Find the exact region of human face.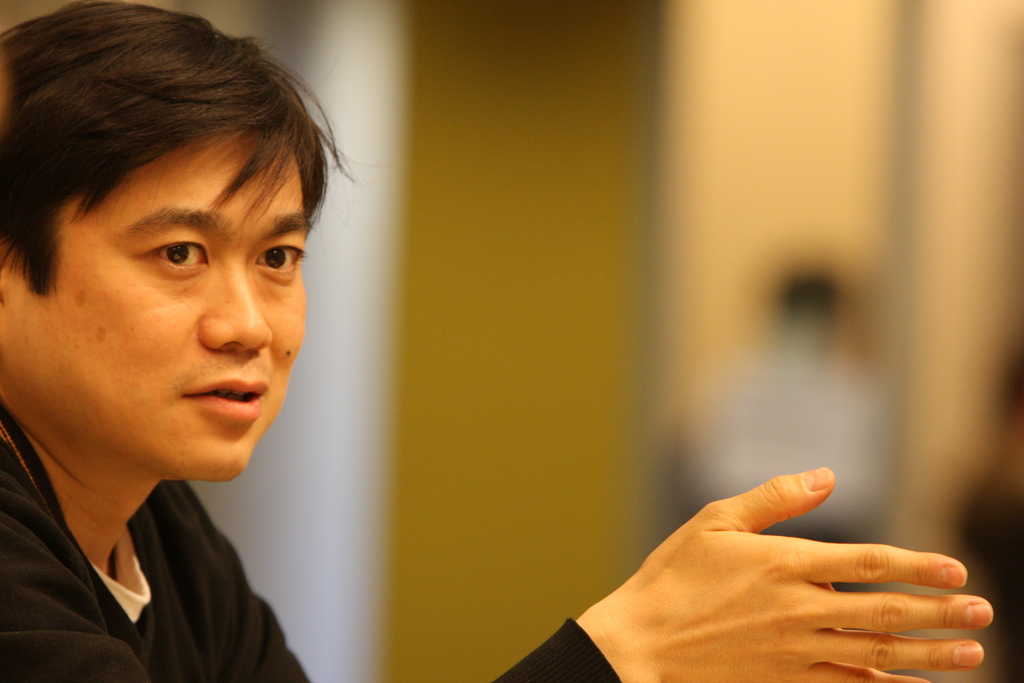
Exact region: <bbox>19, 119, 310, 469</bbox>.
